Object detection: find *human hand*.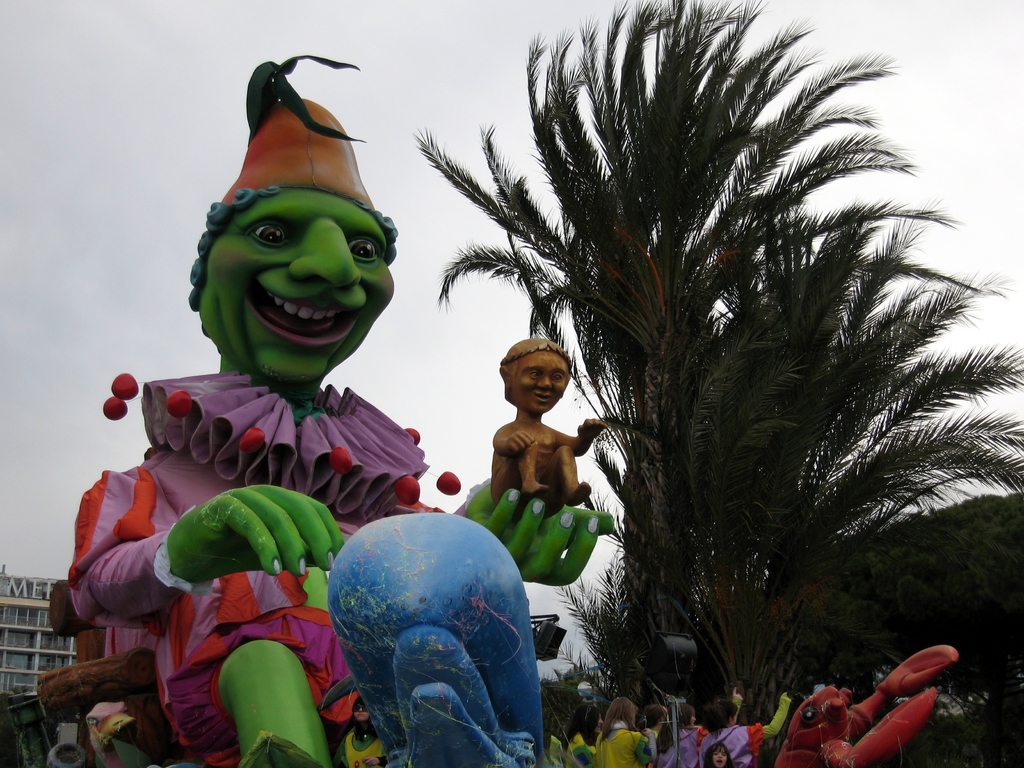
select_region(162, 484, 346, 586).
